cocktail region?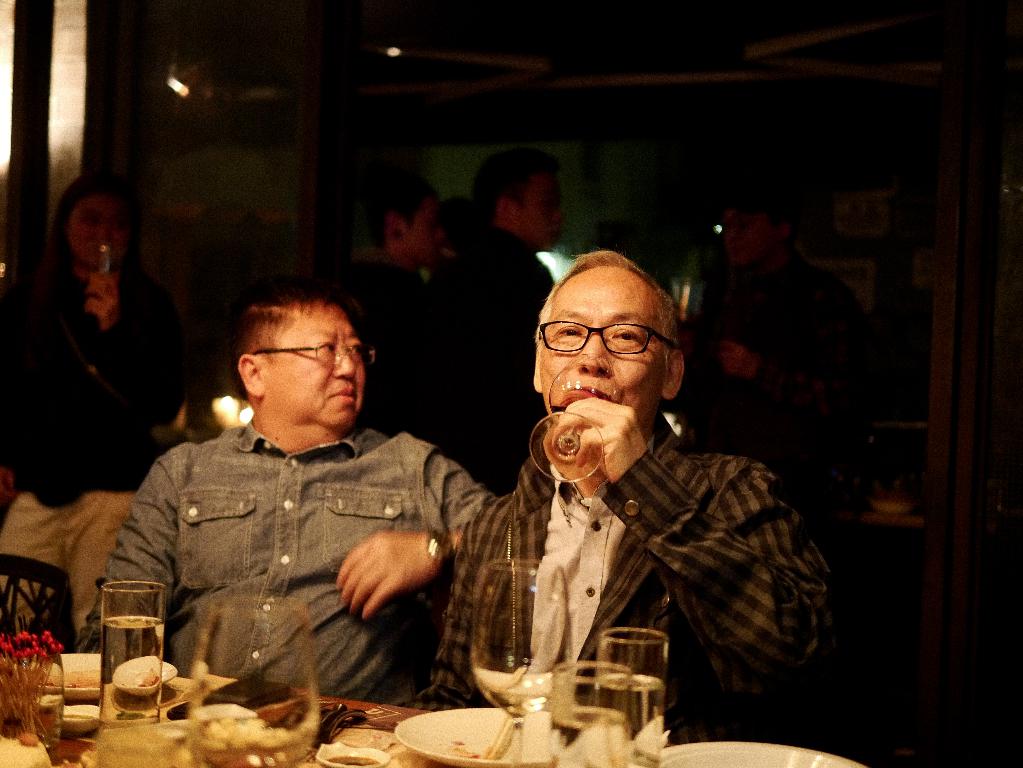
Rect(556, 663, 627, 760)
